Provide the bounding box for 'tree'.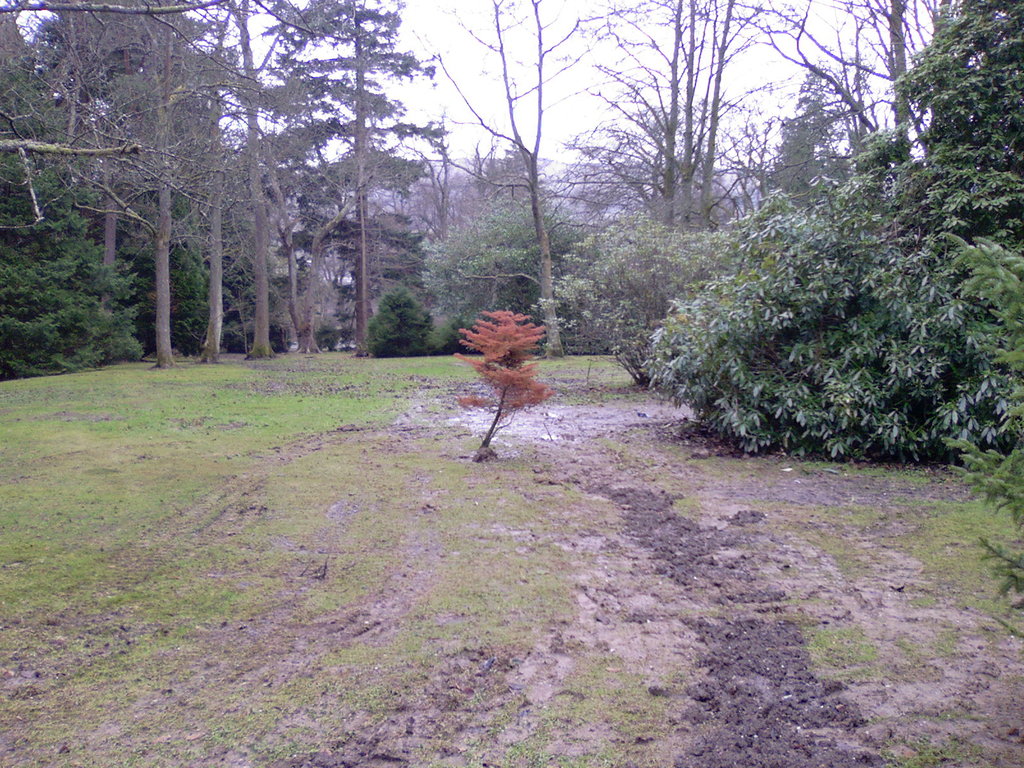
305/7/433/355.
